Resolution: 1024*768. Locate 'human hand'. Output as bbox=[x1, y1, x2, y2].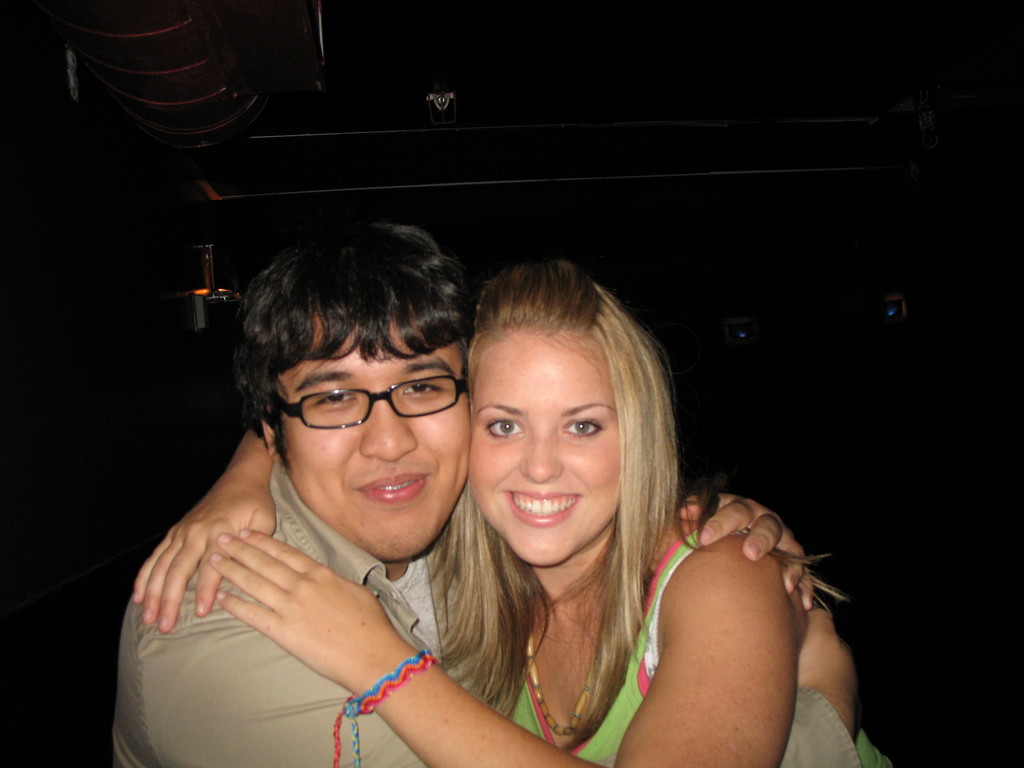
bbox=[202, 524, 400, 680].
